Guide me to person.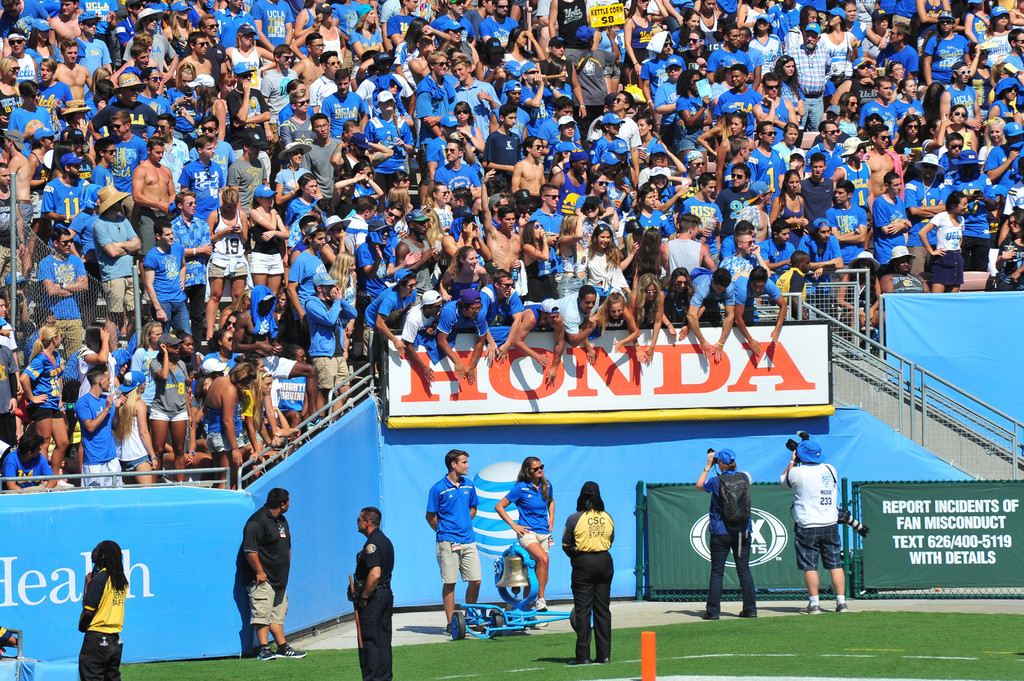
Guidance: <region>776, 434, 854, 618</region>.
